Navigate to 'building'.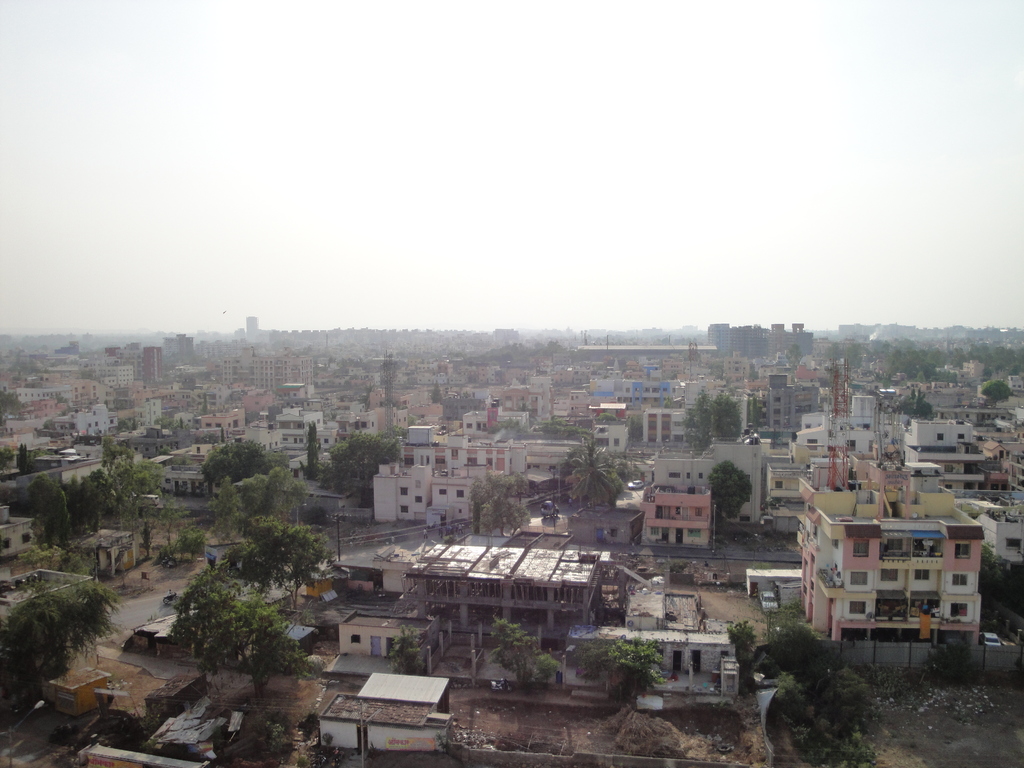
Navigation target: bbox=(901, 415, 972, 488).
